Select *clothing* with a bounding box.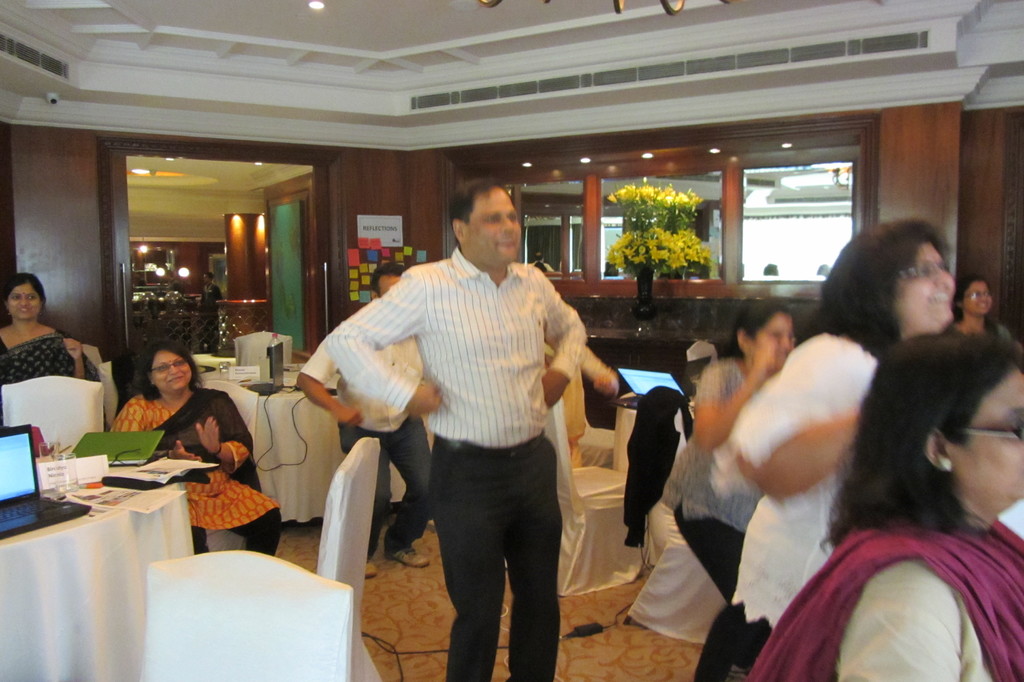
<region>710, 333, 885, 634</region>.
